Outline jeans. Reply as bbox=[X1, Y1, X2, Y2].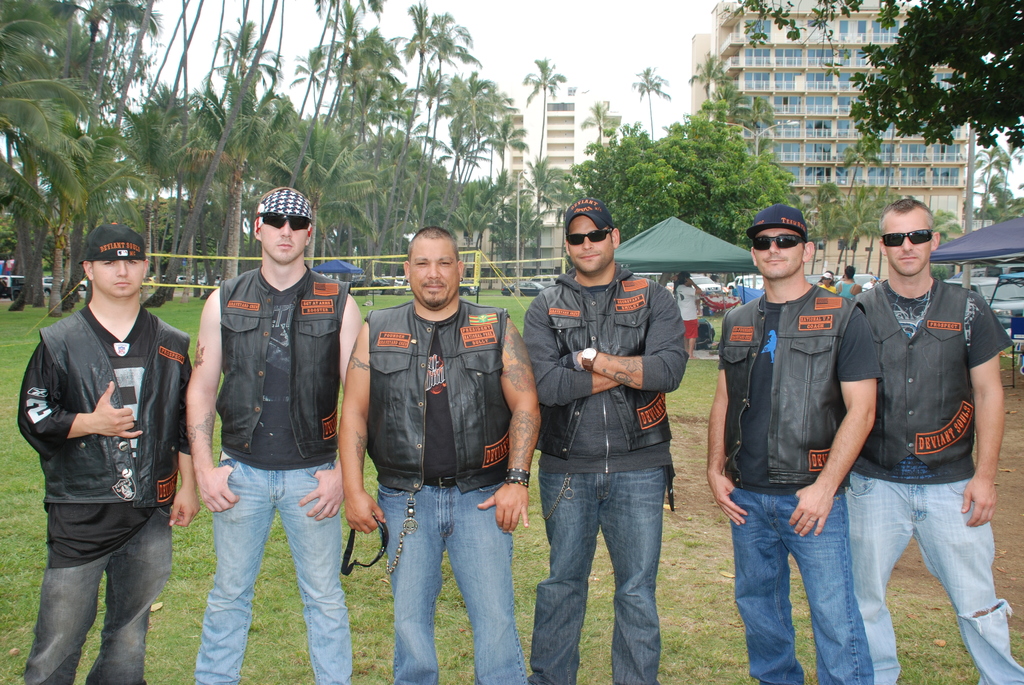
bbox=[527, 466, 669, 684].
